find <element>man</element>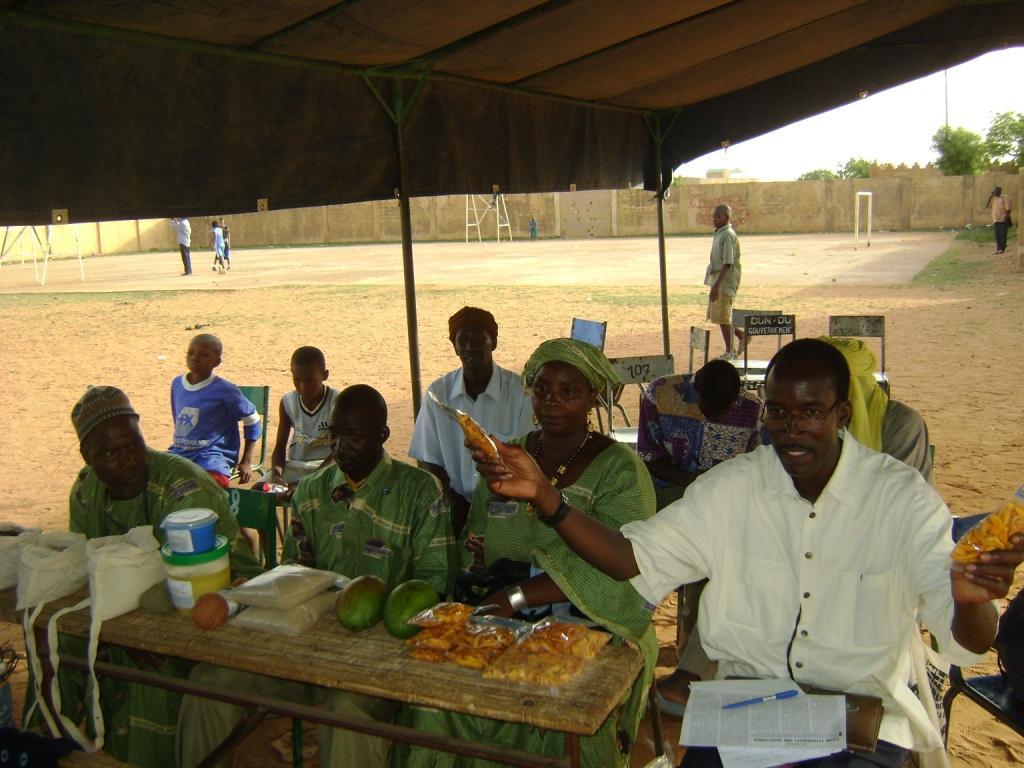
(x1=173, y1=216, x2=191, y2=273)
